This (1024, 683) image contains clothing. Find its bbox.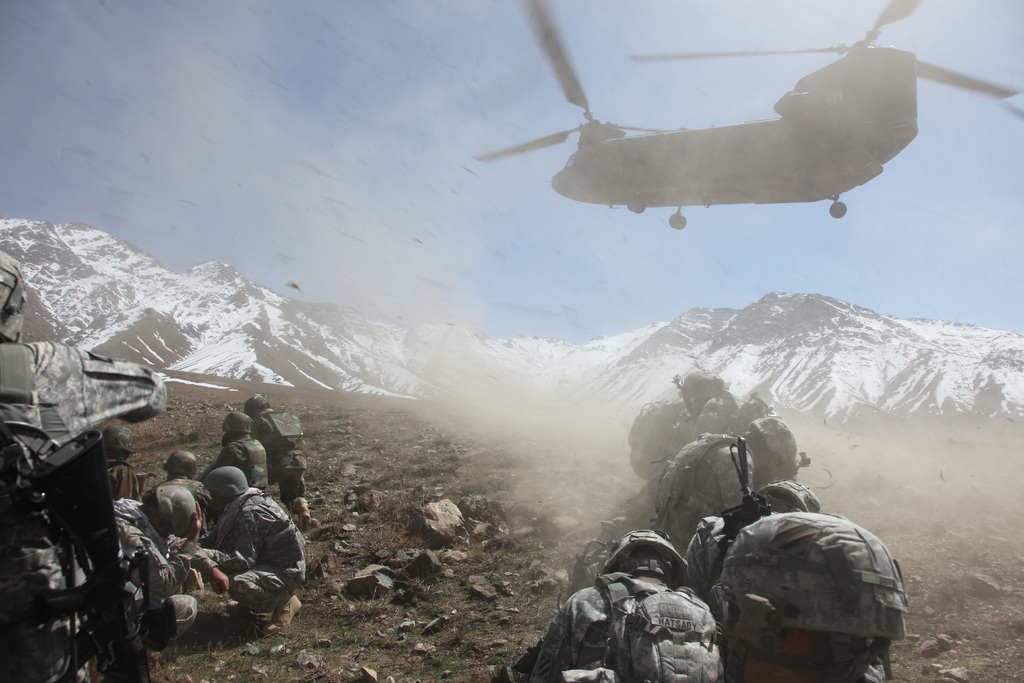
(202,486,308,618).
